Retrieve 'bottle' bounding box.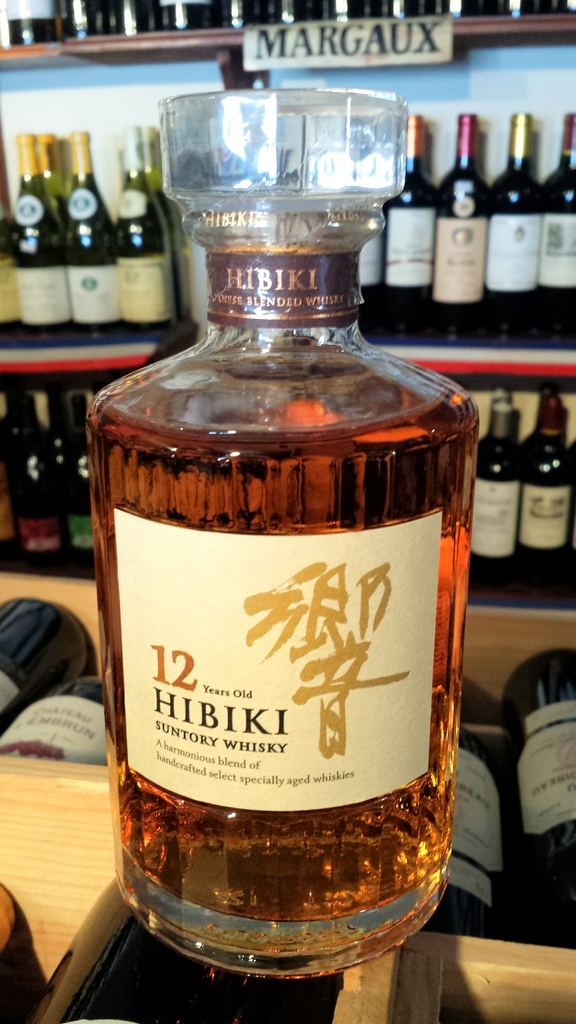
Bounding box: {"x1": 61, "y1": 0, "x2": 120, "y2": 42}.
